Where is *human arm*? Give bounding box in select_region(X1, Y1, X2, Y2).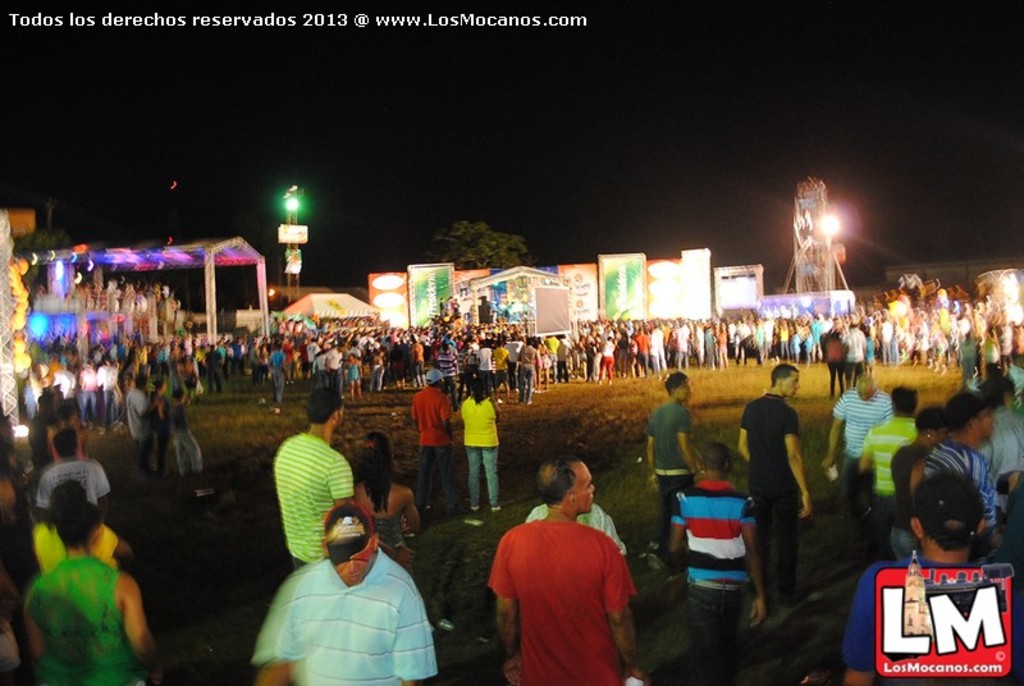
select_region(335, 449, 355, 511).
